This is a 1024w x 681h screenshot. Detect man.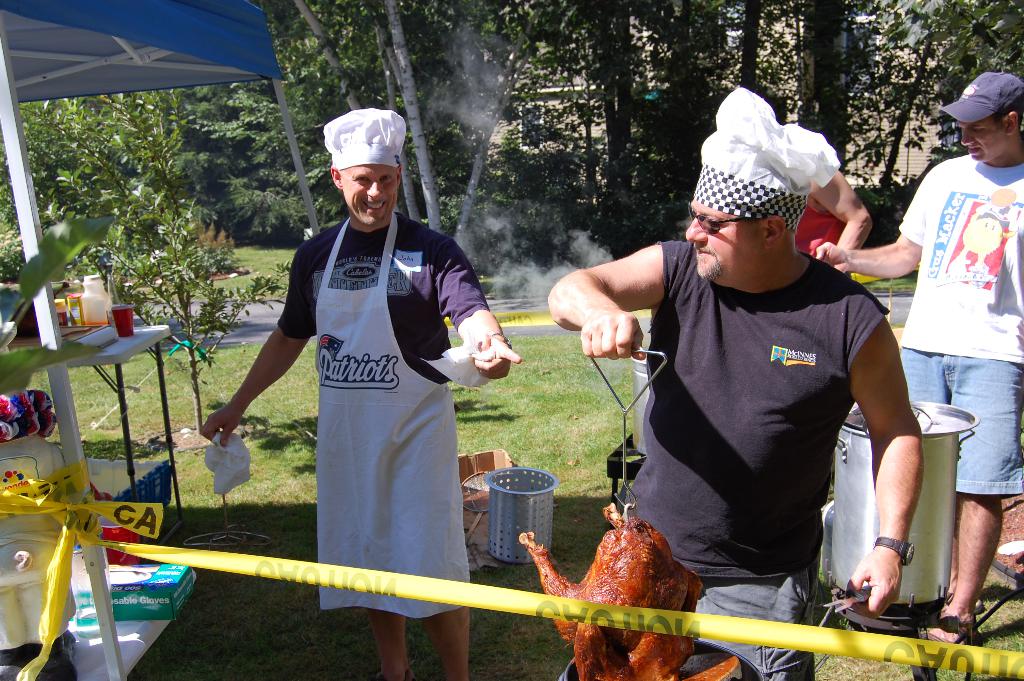
547,85,925,680.
